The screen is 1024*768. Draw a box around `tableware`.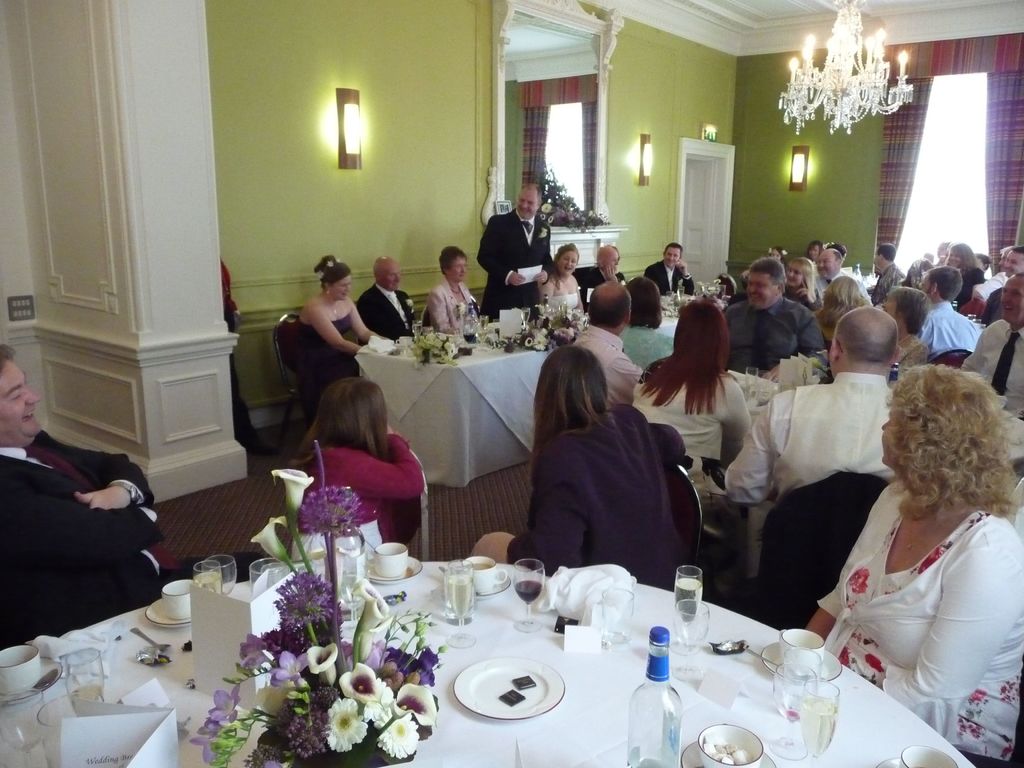
674 564 701 648.
